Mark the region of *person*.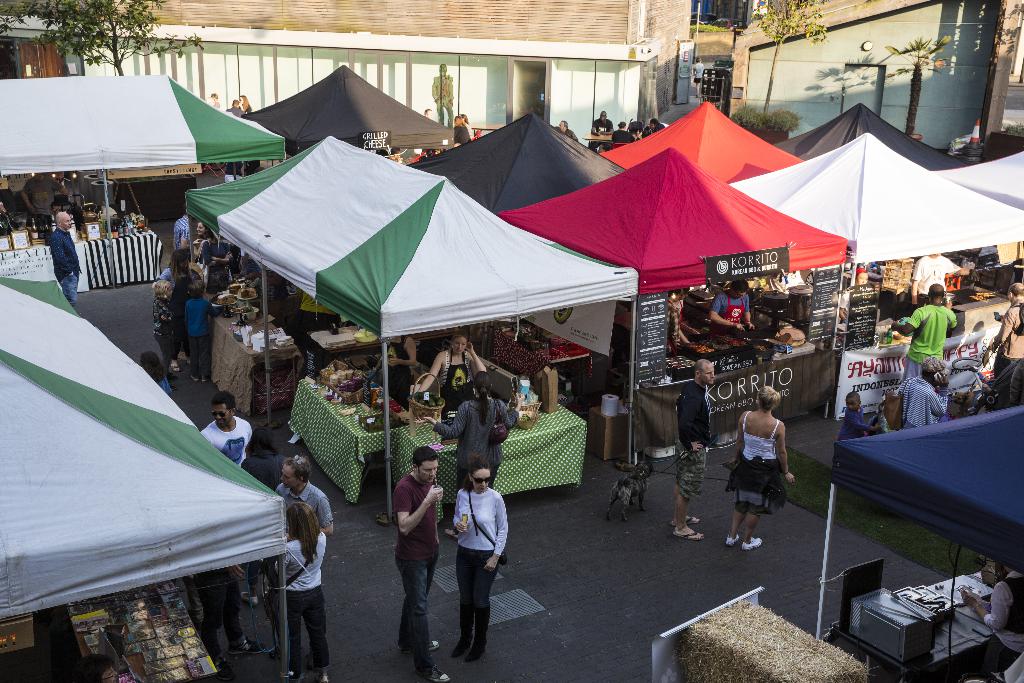
Region: 48/208/83/308.
